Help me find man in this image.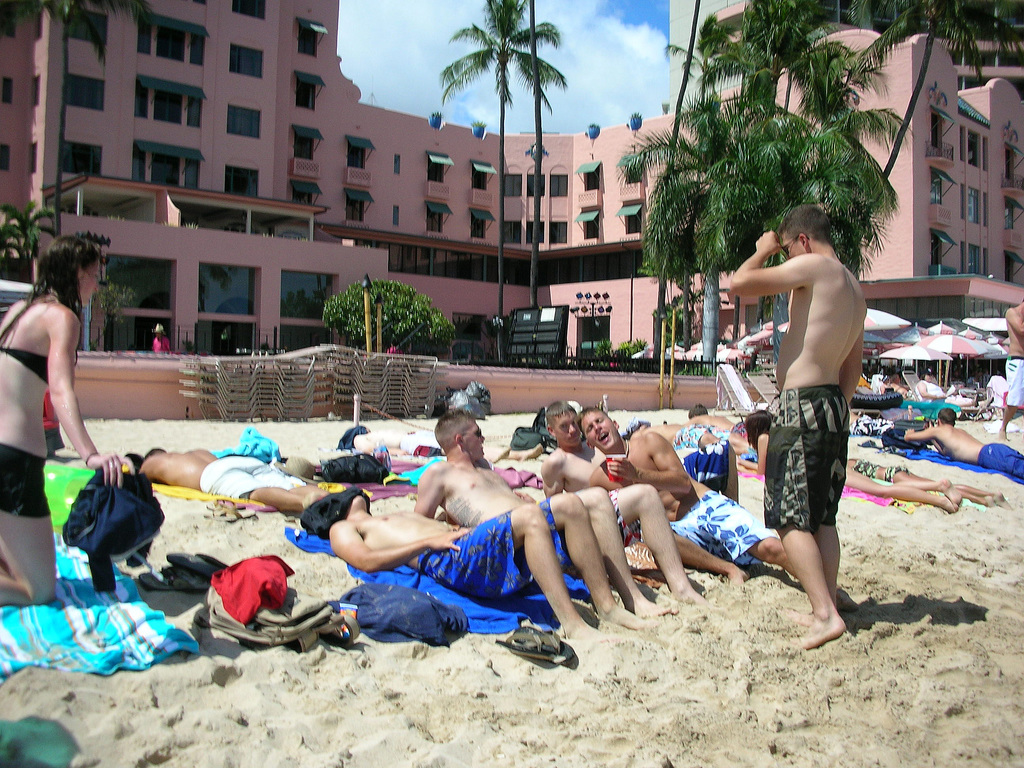
Found it: 684, 408, 755, 451.
